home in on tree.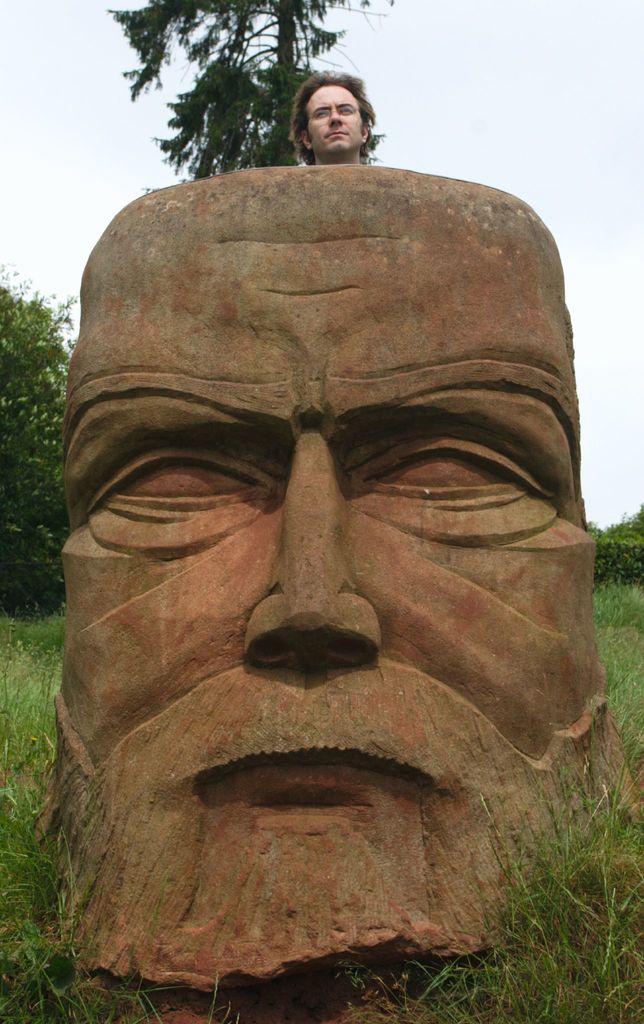
Homed in at Rect(107, 0, 389, 185).
